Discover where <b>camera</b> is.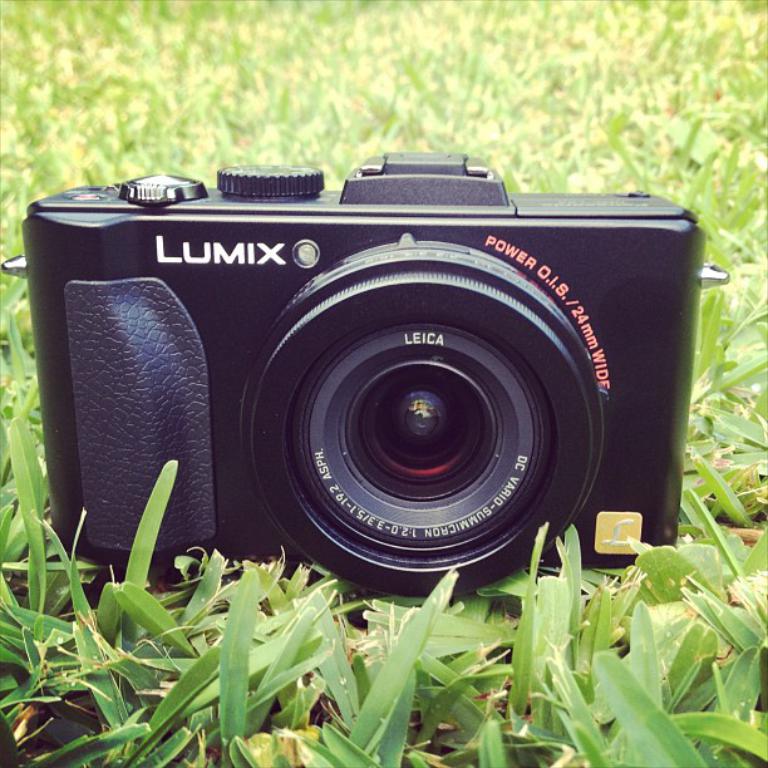
Discovered at (0, 153, 729, 626).
